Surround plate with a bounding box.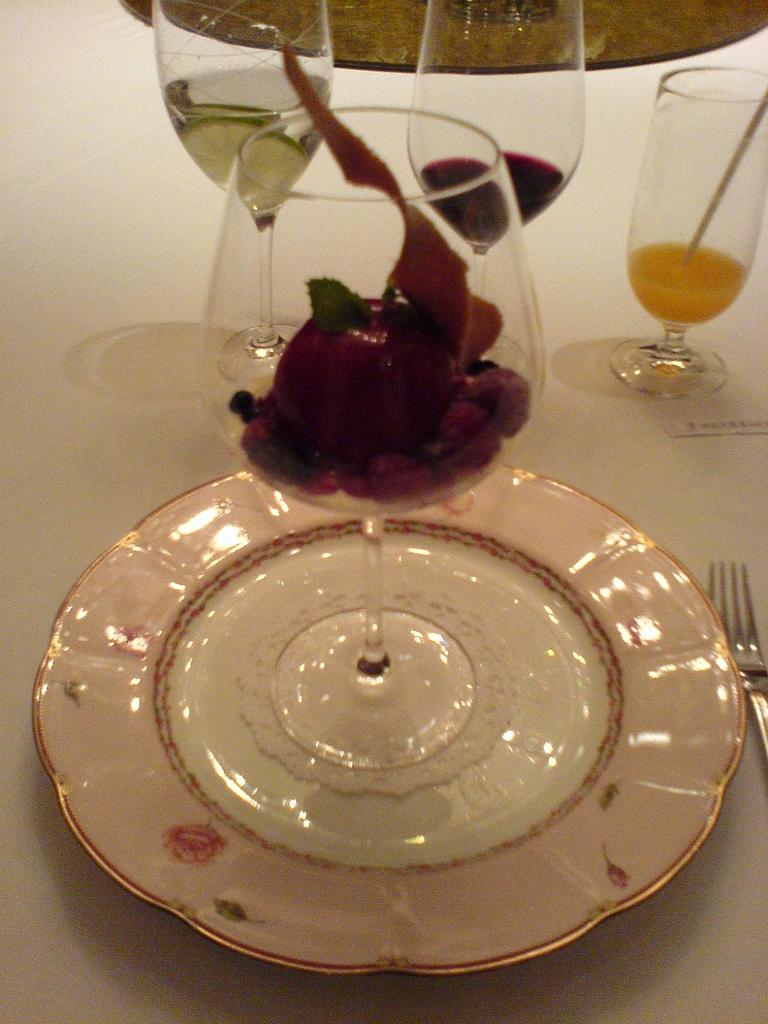
region(30, 465, 747, 975).
